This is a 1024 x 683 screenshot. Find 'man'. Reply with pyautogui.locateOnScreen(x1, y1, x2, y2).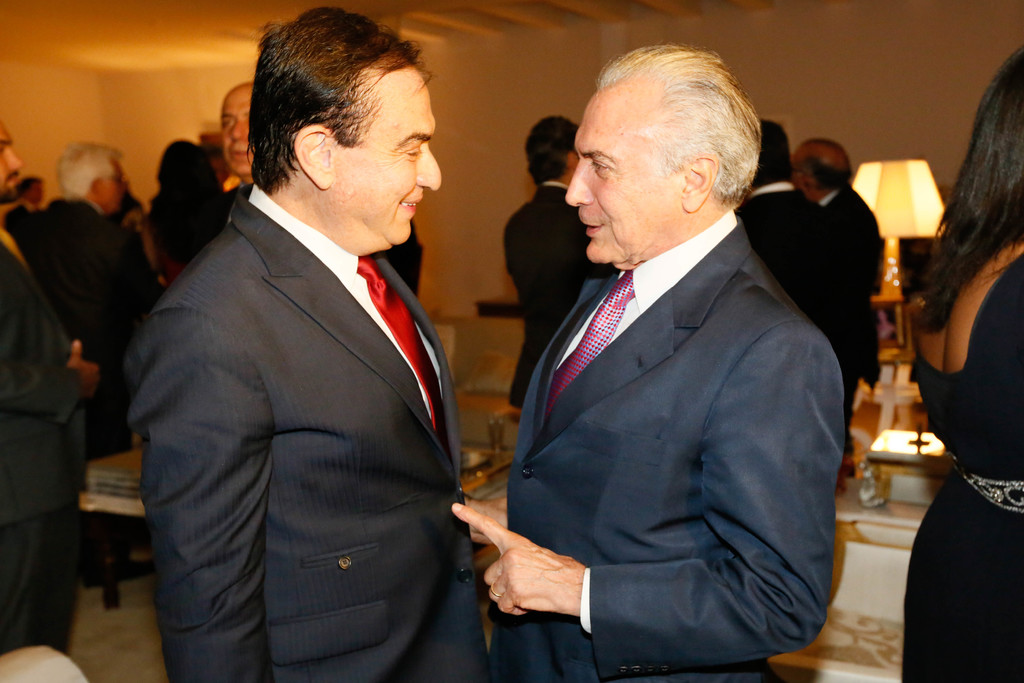
pyautogui.locateOnScreen(0, 114, 99, 654).
